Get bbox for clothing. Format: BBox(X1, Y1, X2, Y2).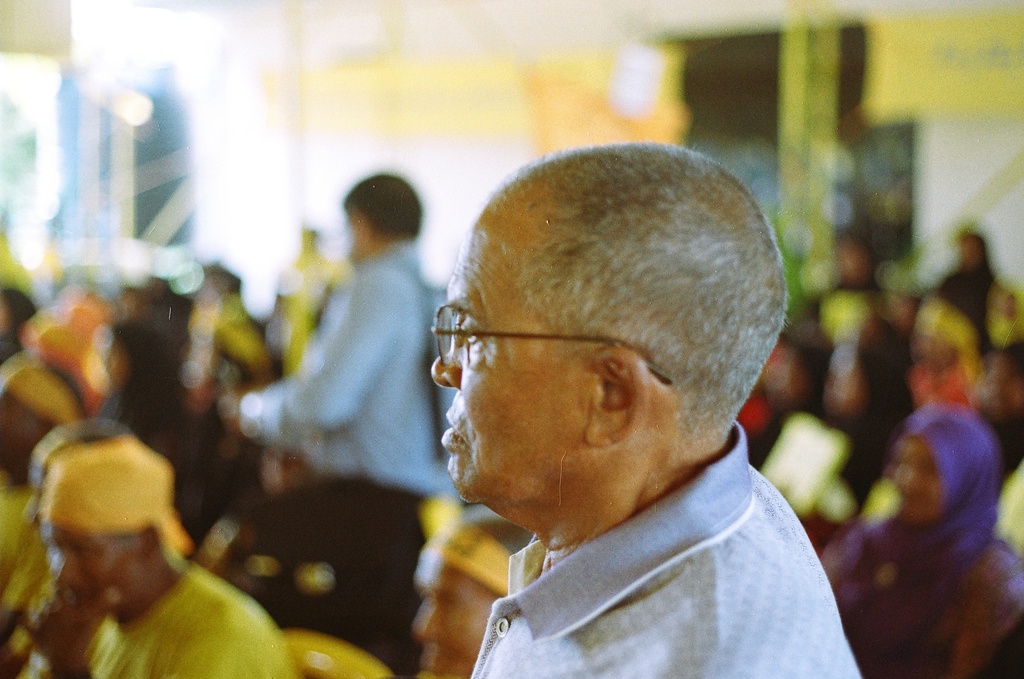
BBox(463, 418, 869, 678).
